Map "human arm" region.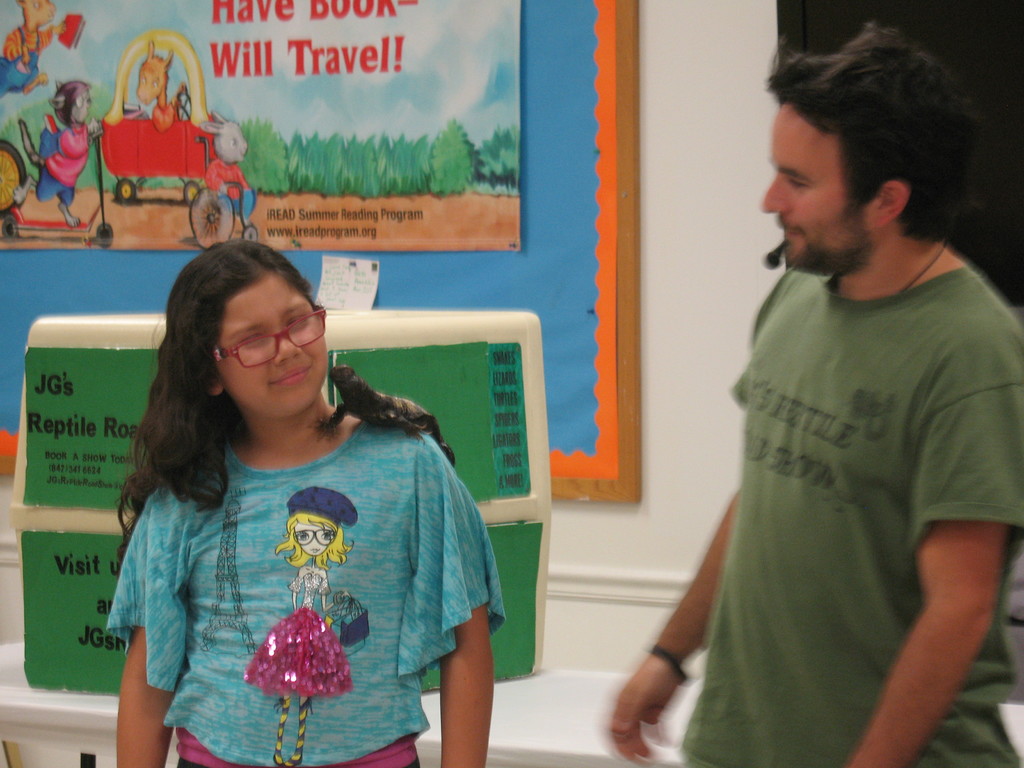
Mapped to bbox=[847, 308, 1023, 767].
